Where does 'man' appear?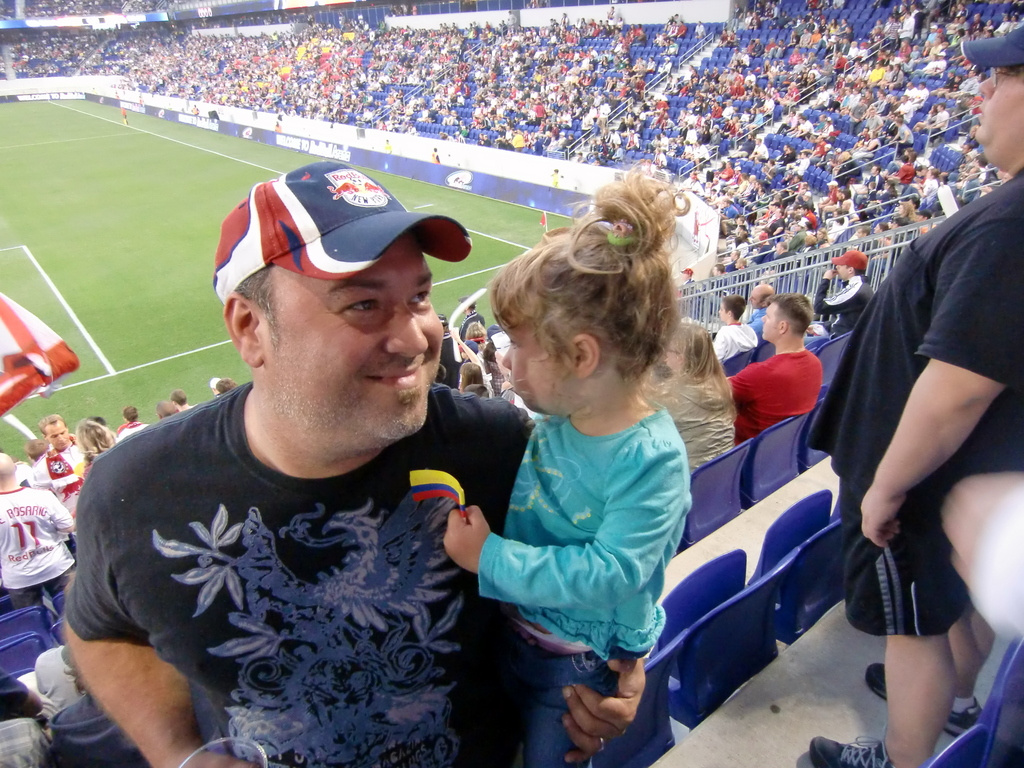
Appears at 806, 26, 1023, 767.
